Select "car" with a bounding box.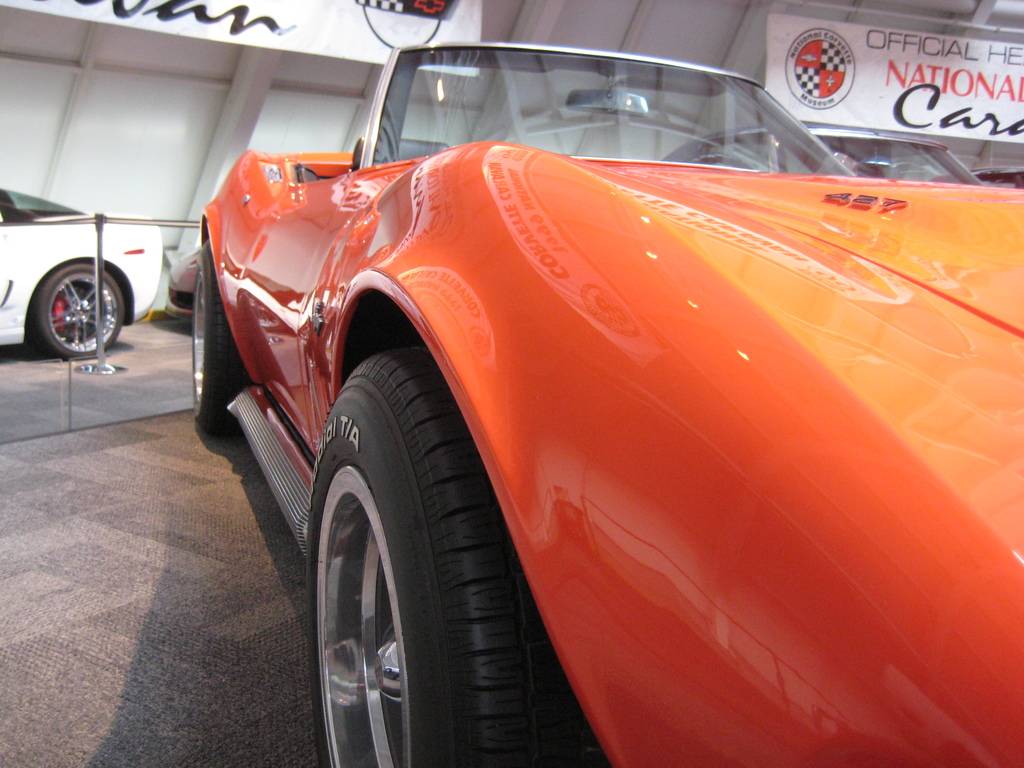
select_region(202, 46, 1023, 762).
